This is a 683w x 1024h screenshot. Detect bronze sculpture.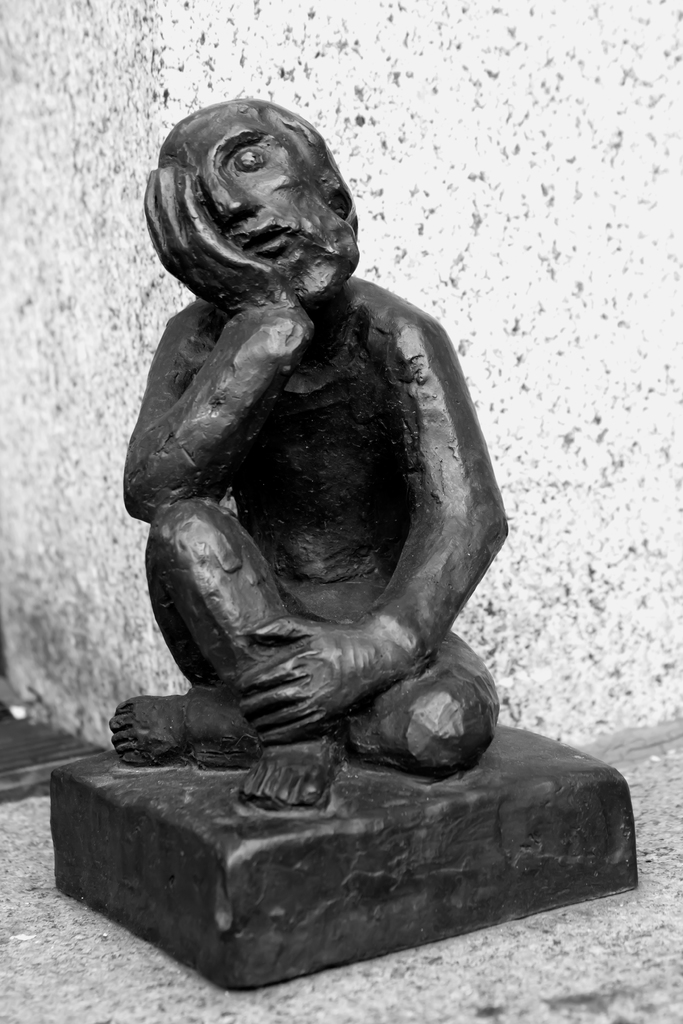
(left=111, top=93, right=511, bottom=809).
